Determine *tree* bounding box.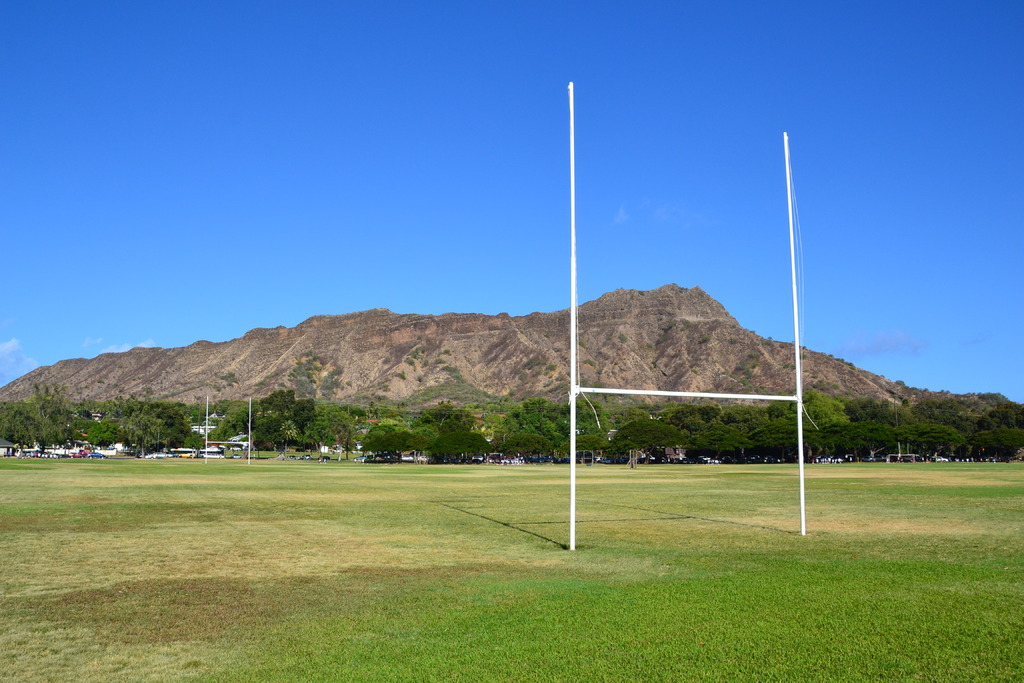
Determined: {"x1": 983, "y1": 402, "x2": 1018, "y2": 428}.
